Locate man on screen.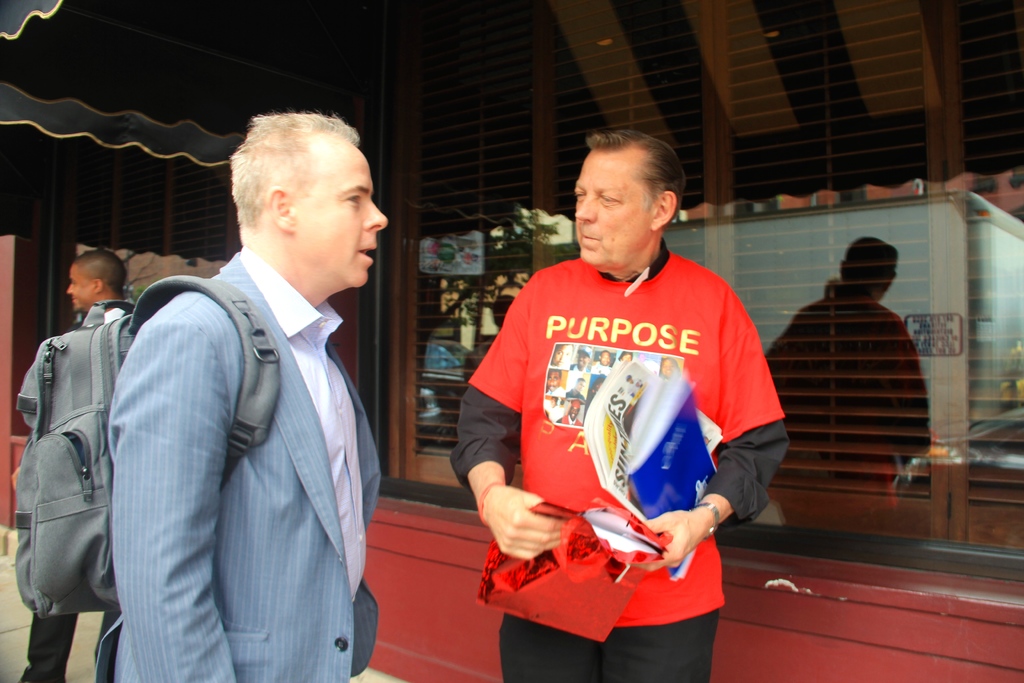
On screen at {"left": 38, "top": 116, "right": 405, "bottom": 682}.
